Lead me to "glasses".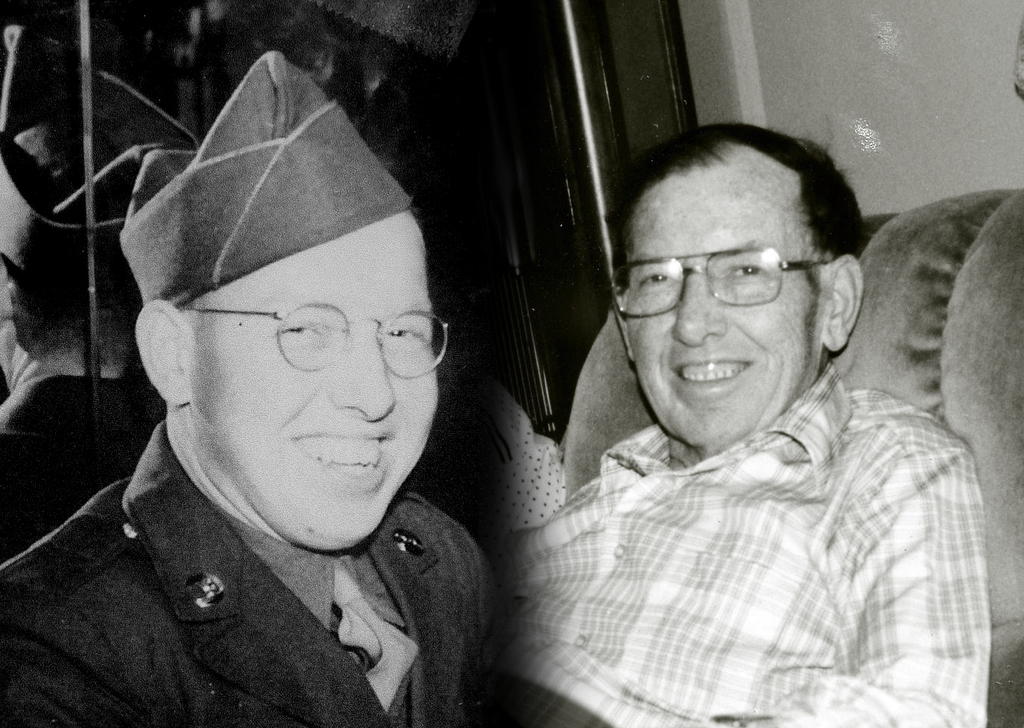
Lead to 187, 299, 453, 381.
